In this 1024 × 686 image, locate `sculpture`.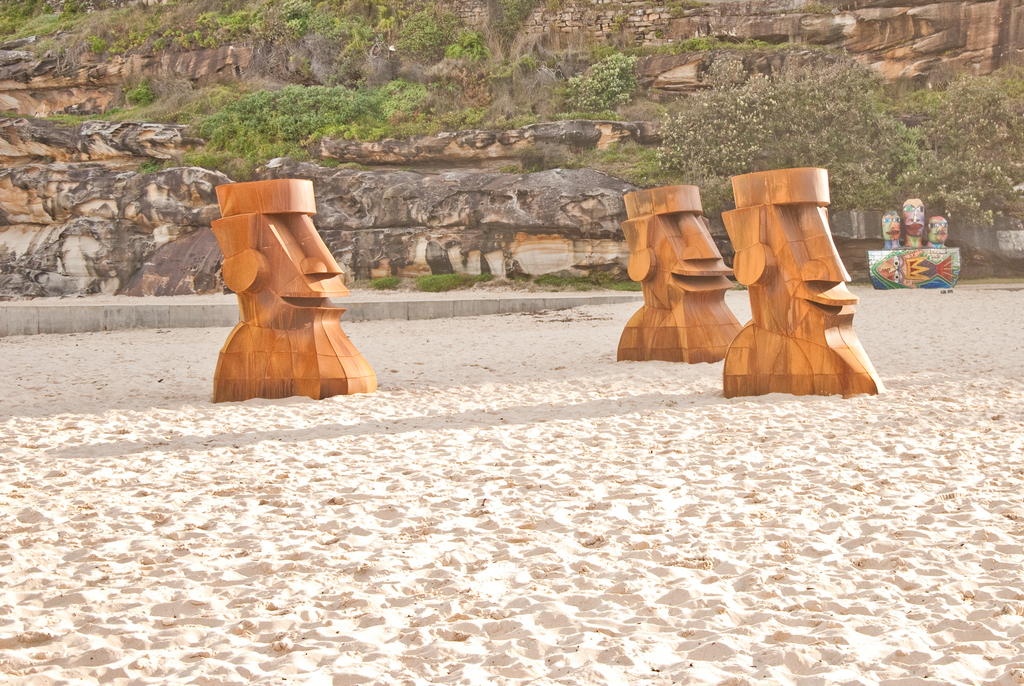
Bounding box: 621/184/755/366.
